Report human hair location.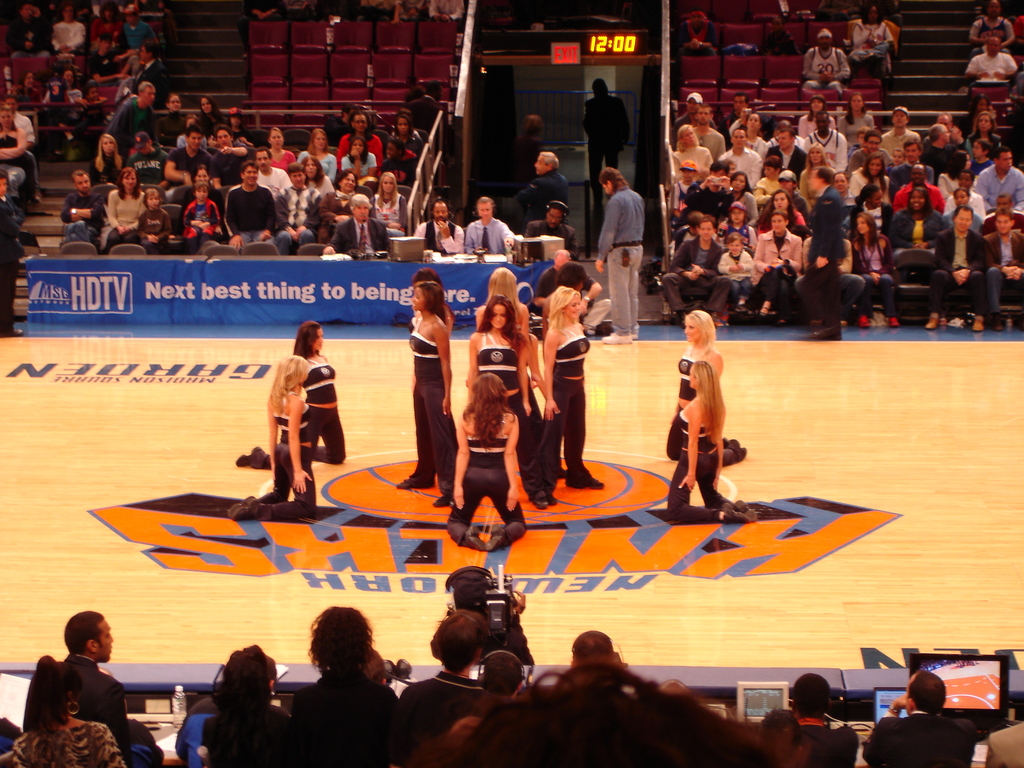
Report: (x1=454, y1=660, x2=772, y2=767).
